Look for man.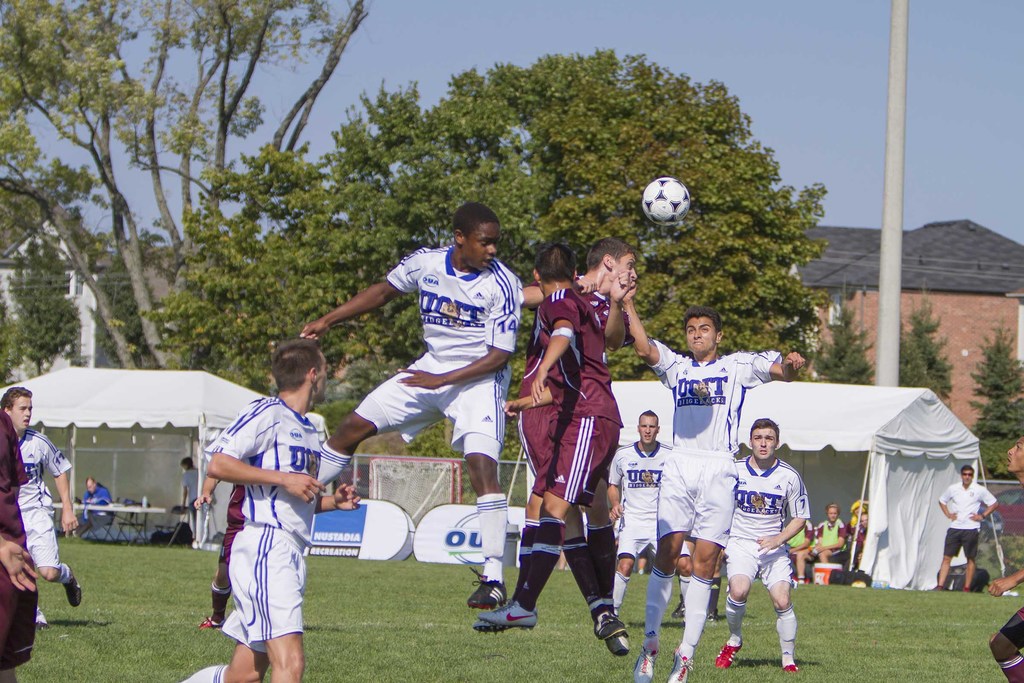
Found: box(711, 420, 810, 670).
